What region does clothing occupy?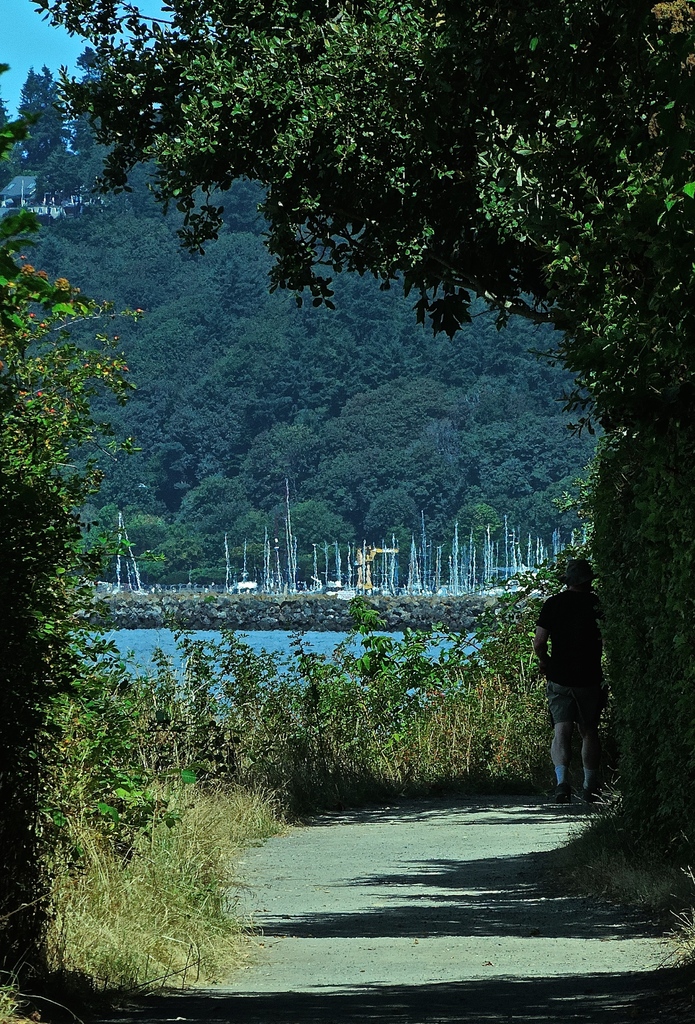
bbox=(537, 563, 625, 788).
